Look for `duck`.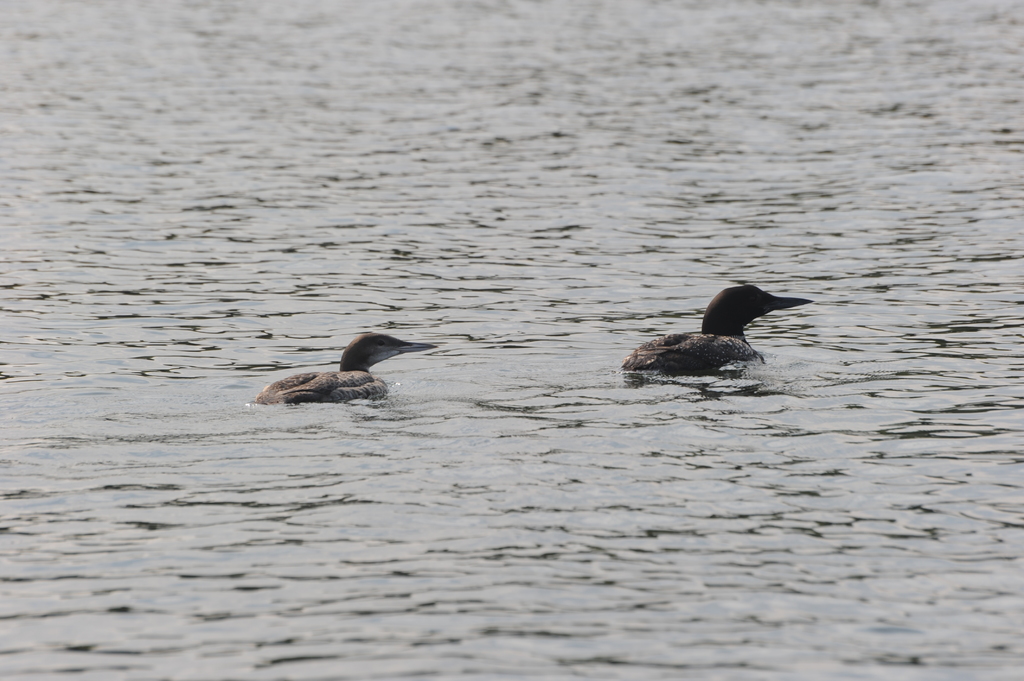
Found: Rect(248, 329, 442, 403).
